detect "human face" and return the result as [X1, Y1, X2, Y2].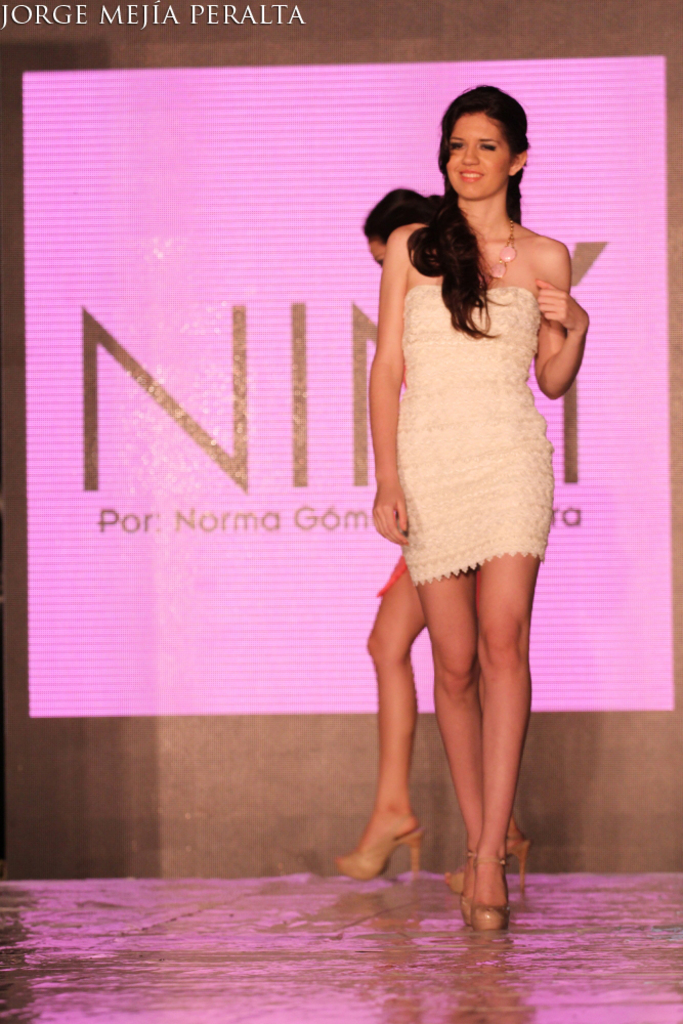
[445, 109, 512, 201].
